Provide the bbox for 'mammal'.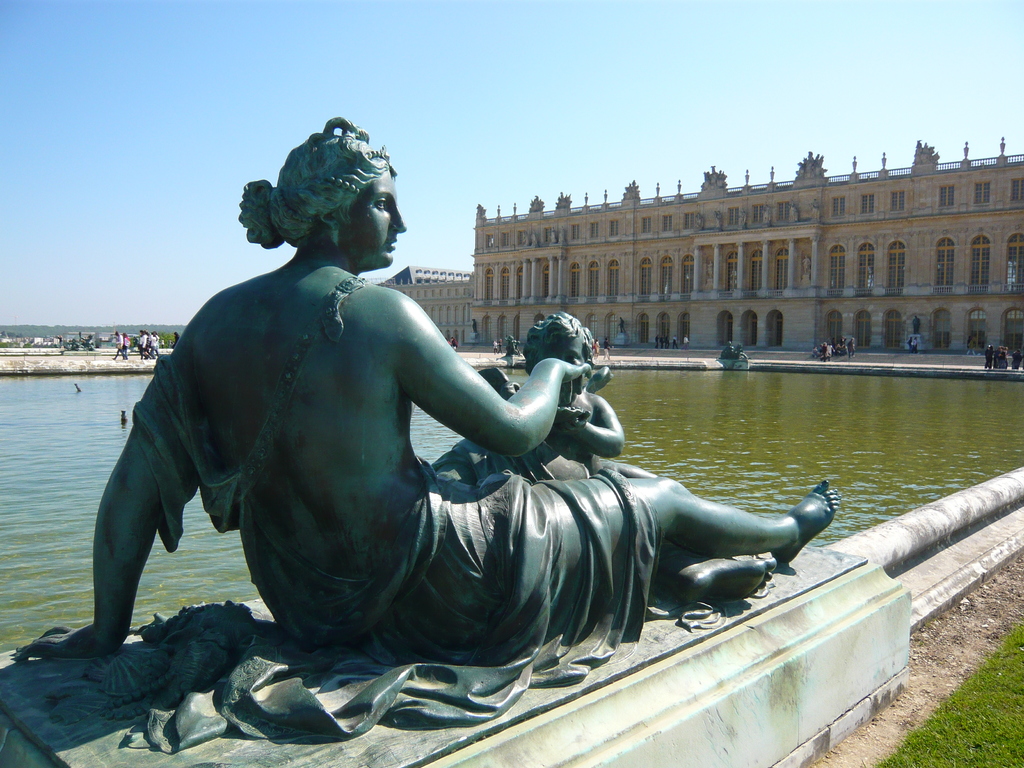
[173, 330, 181, 343].
